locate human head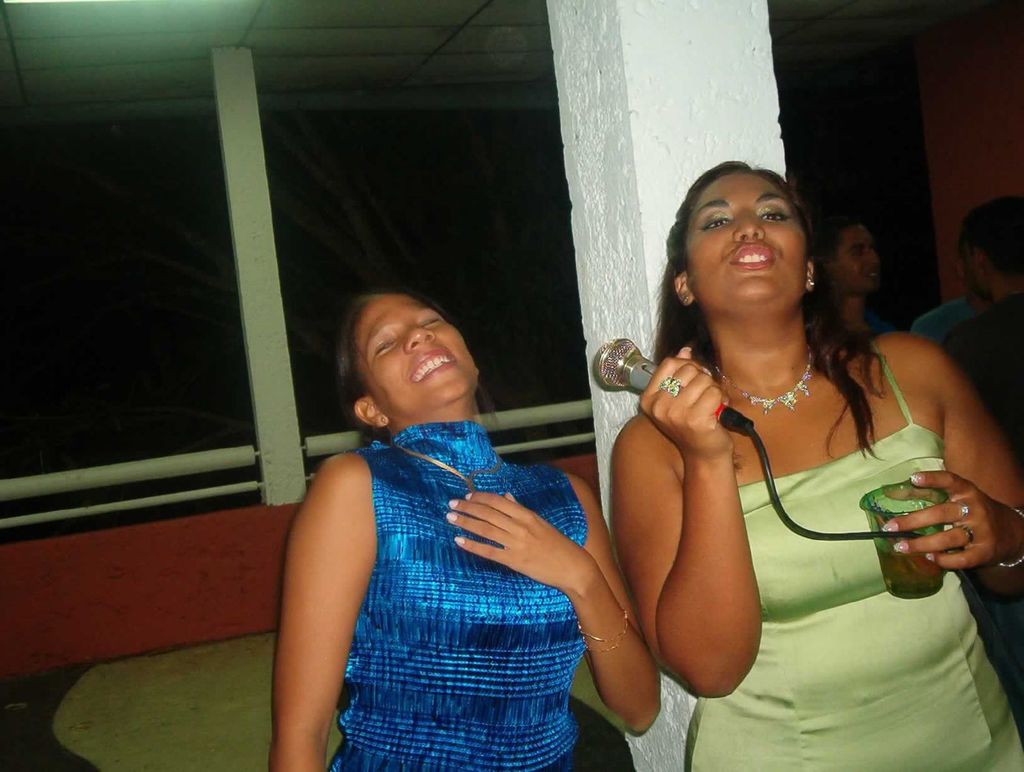
961 216 972 270
